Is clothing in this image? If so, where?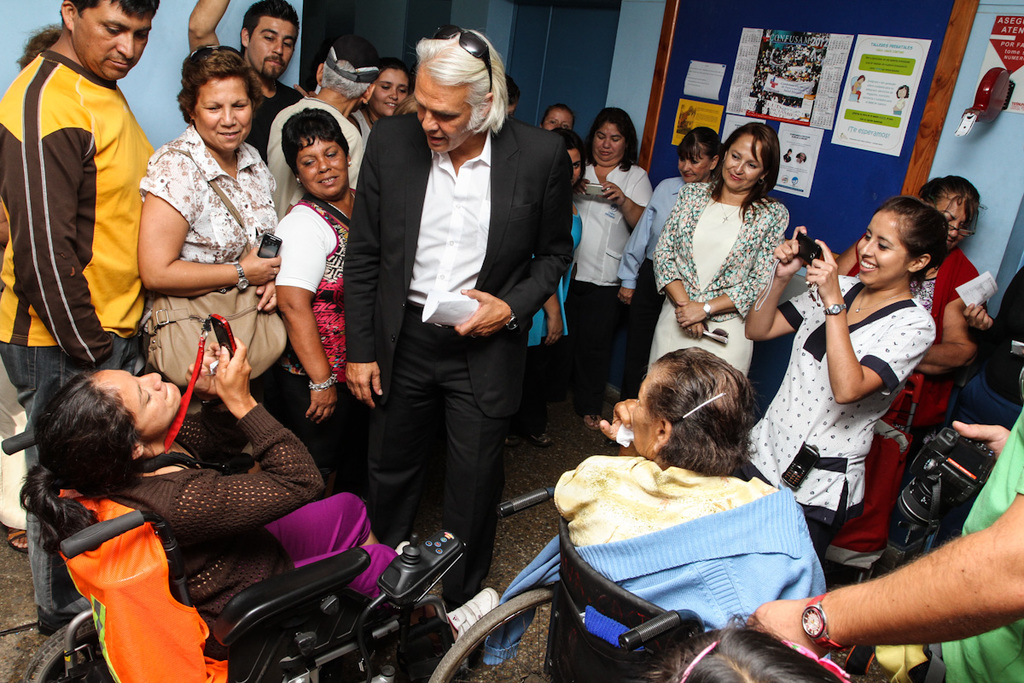
Yes, at x1=357, y1=114, x2=578, y2=349.
